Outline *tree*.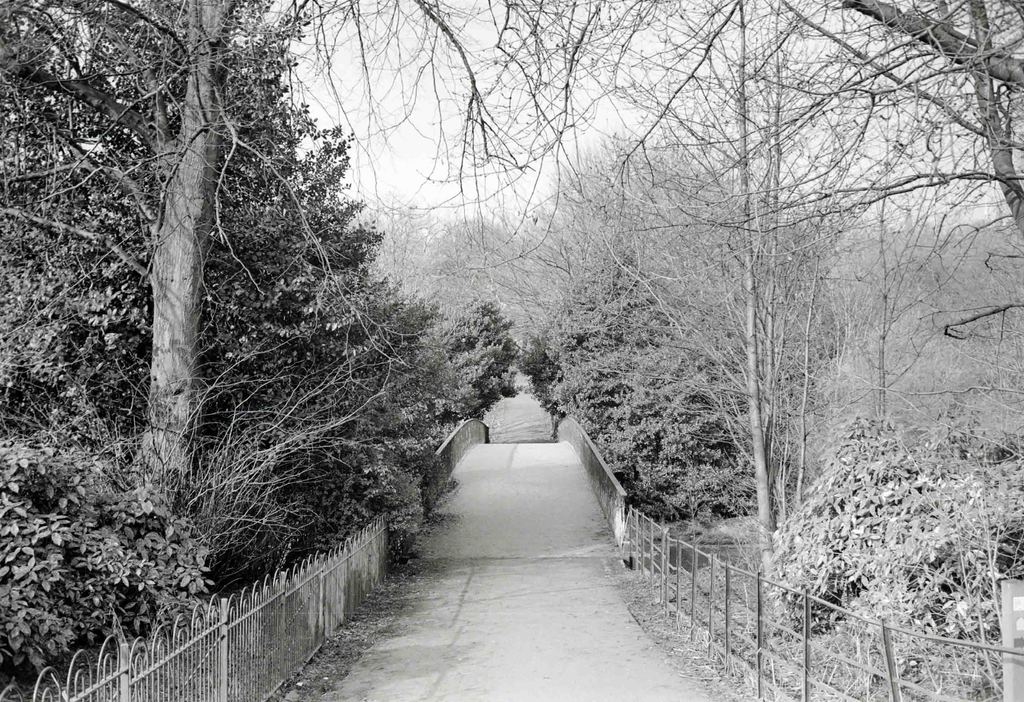
Outline: bbox=(435, 216, 530, 334).
